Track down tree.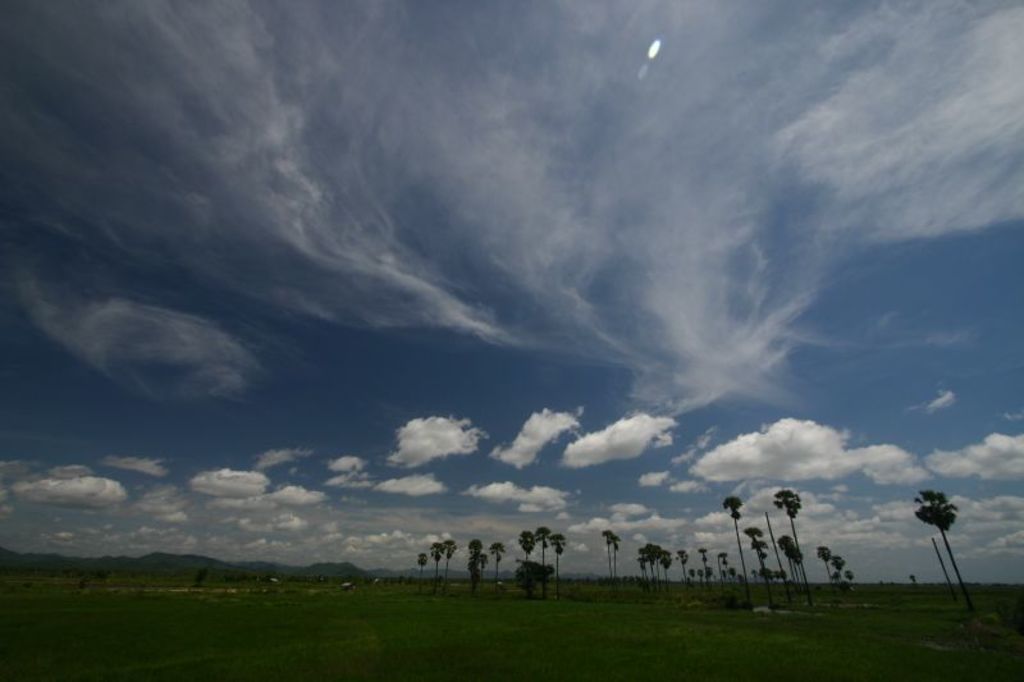
Tracked to pyautogui.locateOnScreen(548, 532, 568, 595).
